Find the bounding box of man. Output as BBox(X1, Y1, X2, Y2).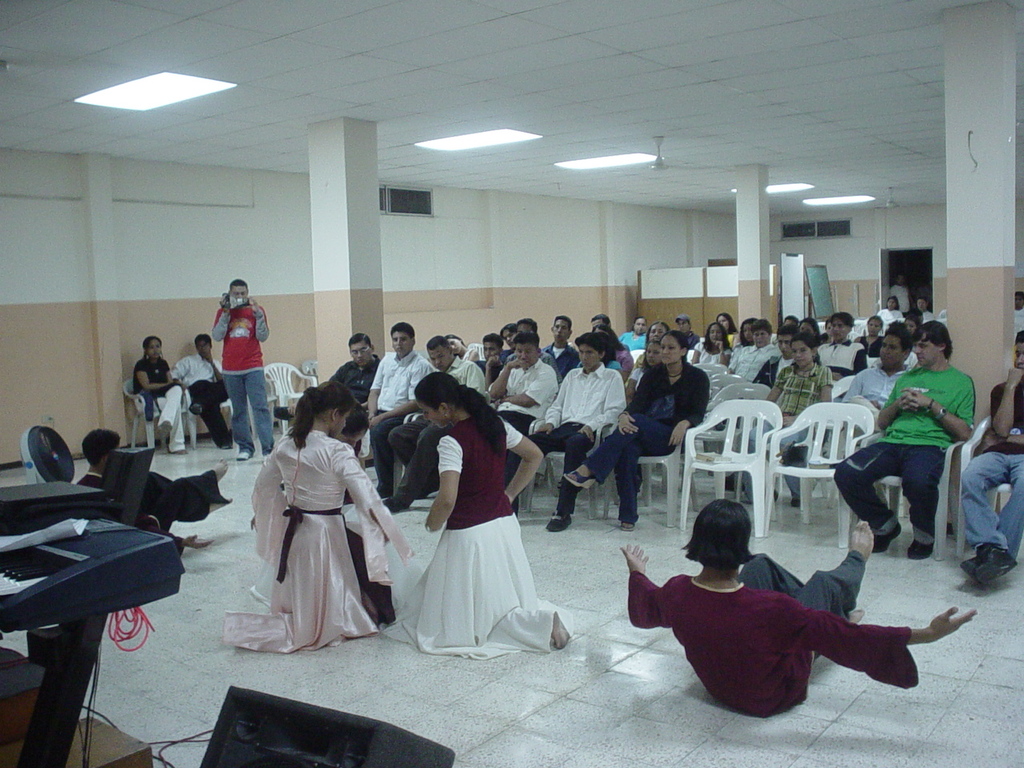
BBox(674, 314, 699, 348).
